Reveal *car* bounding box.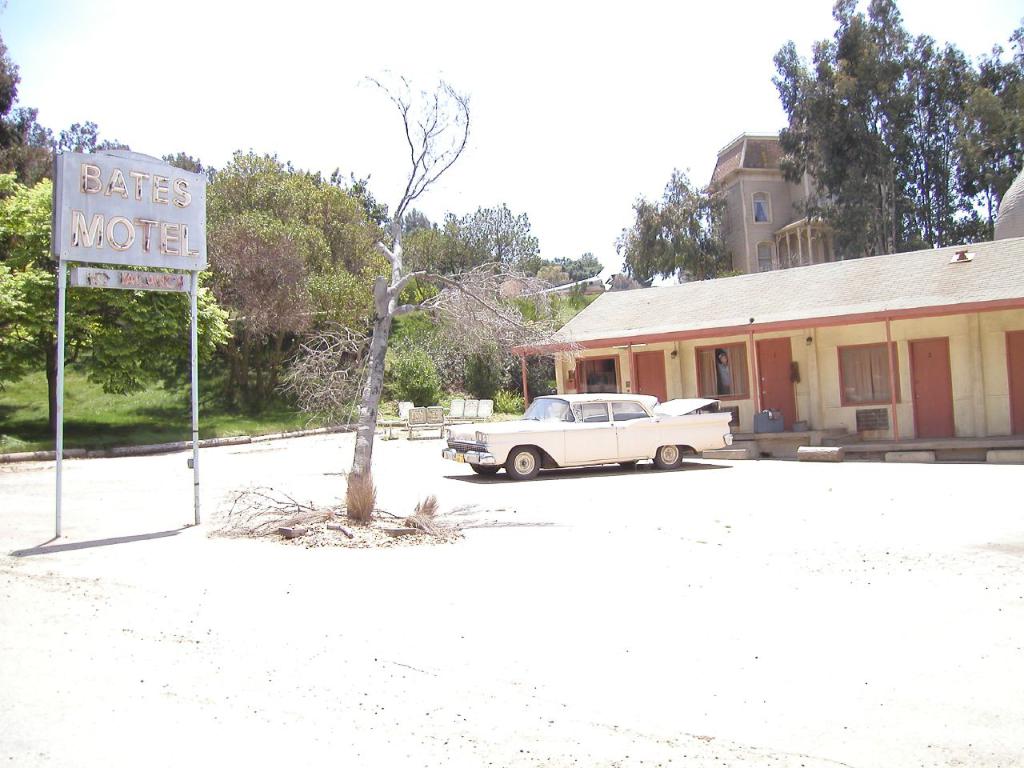
Revealed: Rect(457, 389, 722, 487).
